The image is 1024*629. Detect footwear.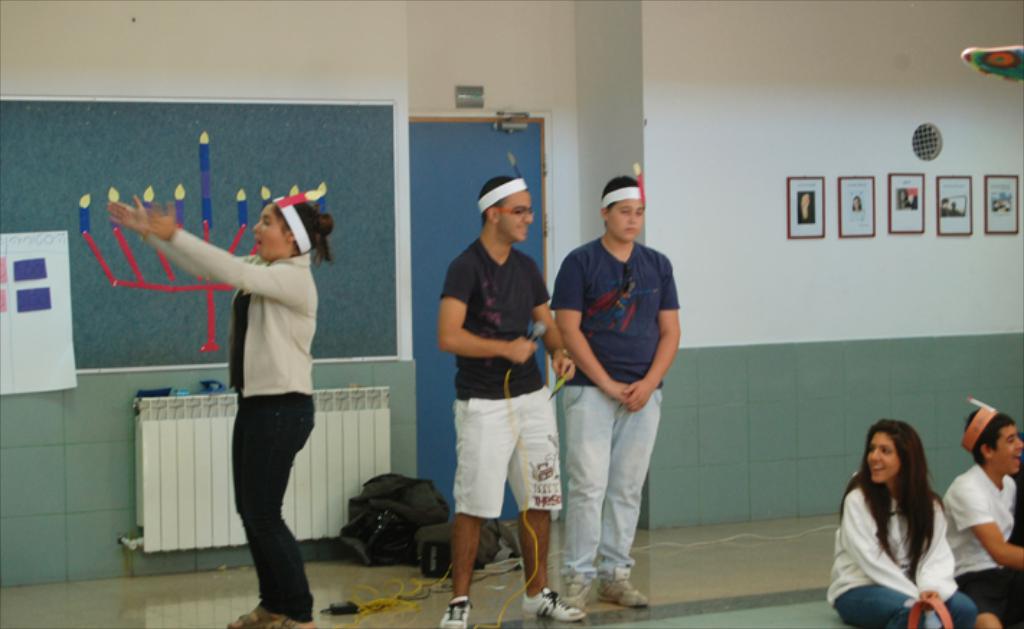
Detection: [left=438, top=594, right=474, bottom=628].
